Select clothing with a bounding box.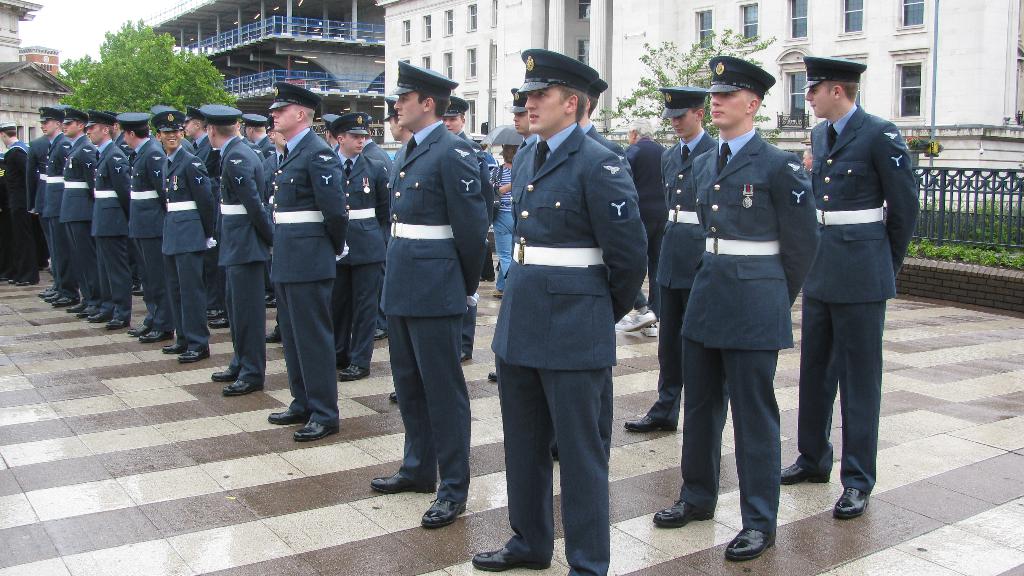
130,136,177,339.
